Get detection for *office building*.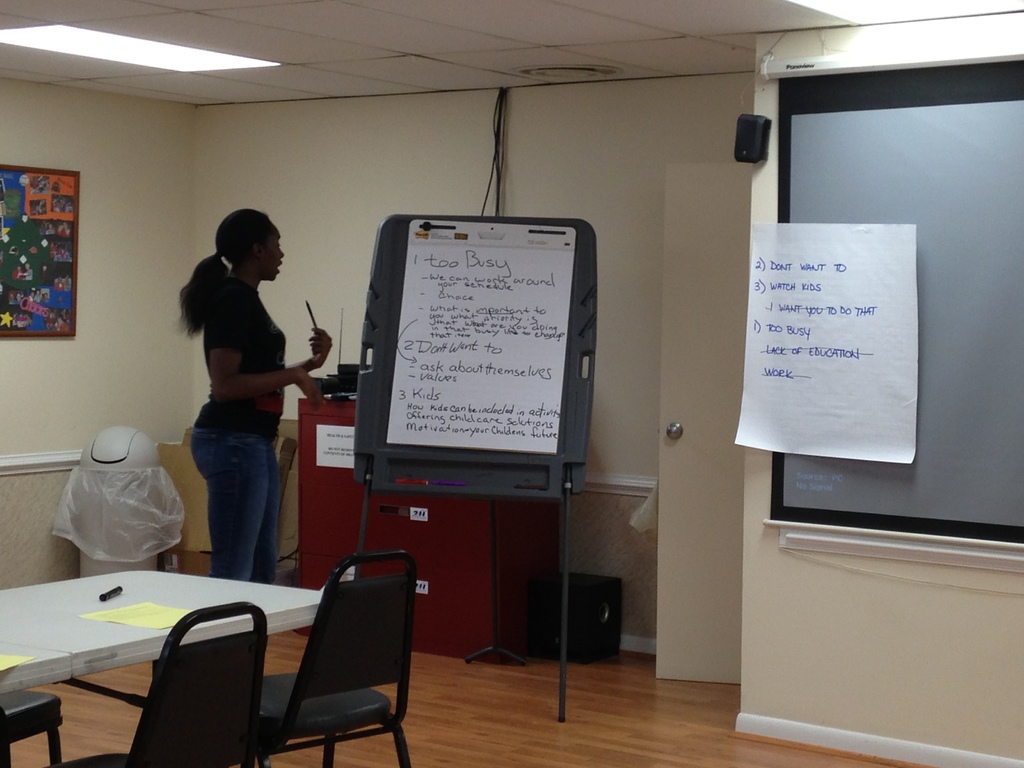
Detection: box(26, 30, 911, 763).
